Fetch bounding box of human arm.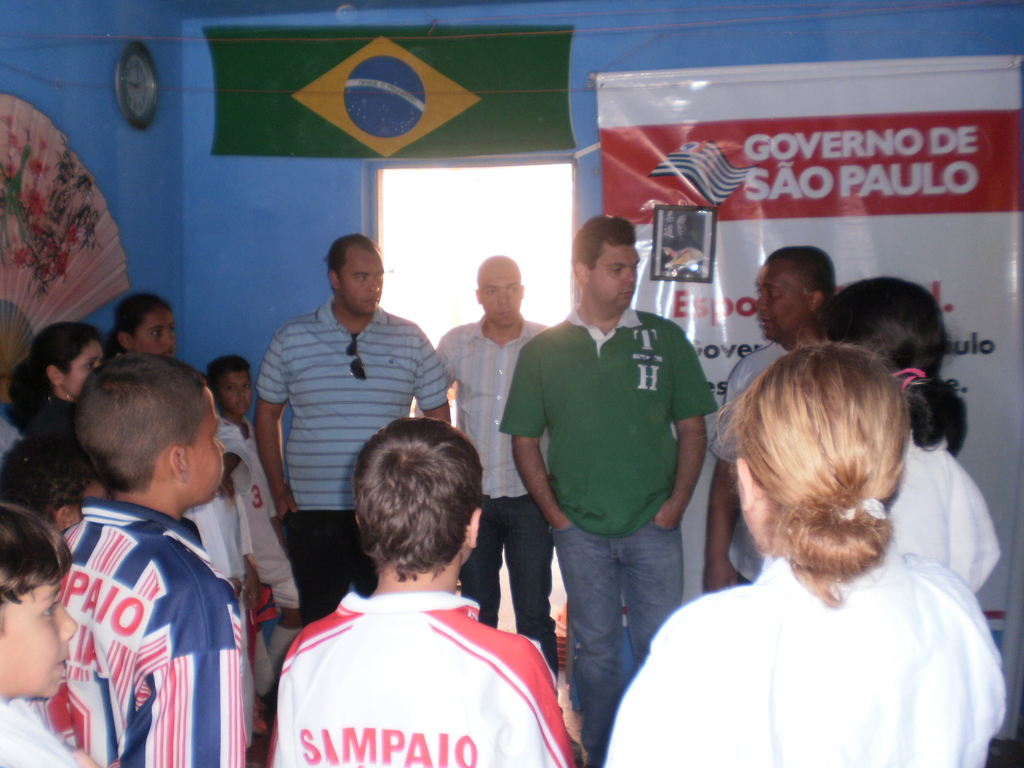
Bbox: 700:356:756:595.
